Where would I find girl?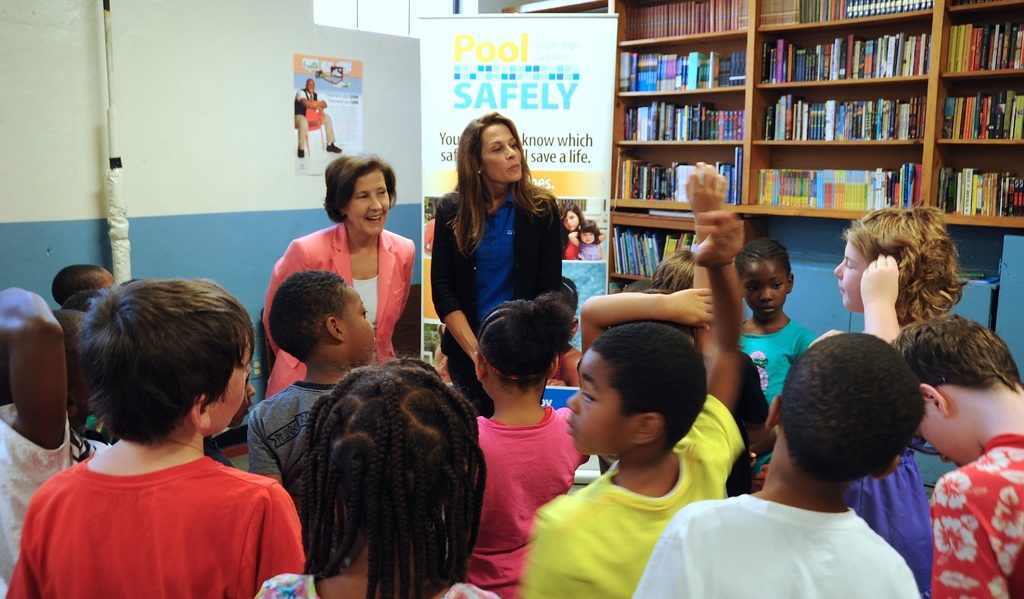
At [824,199,959,598].
